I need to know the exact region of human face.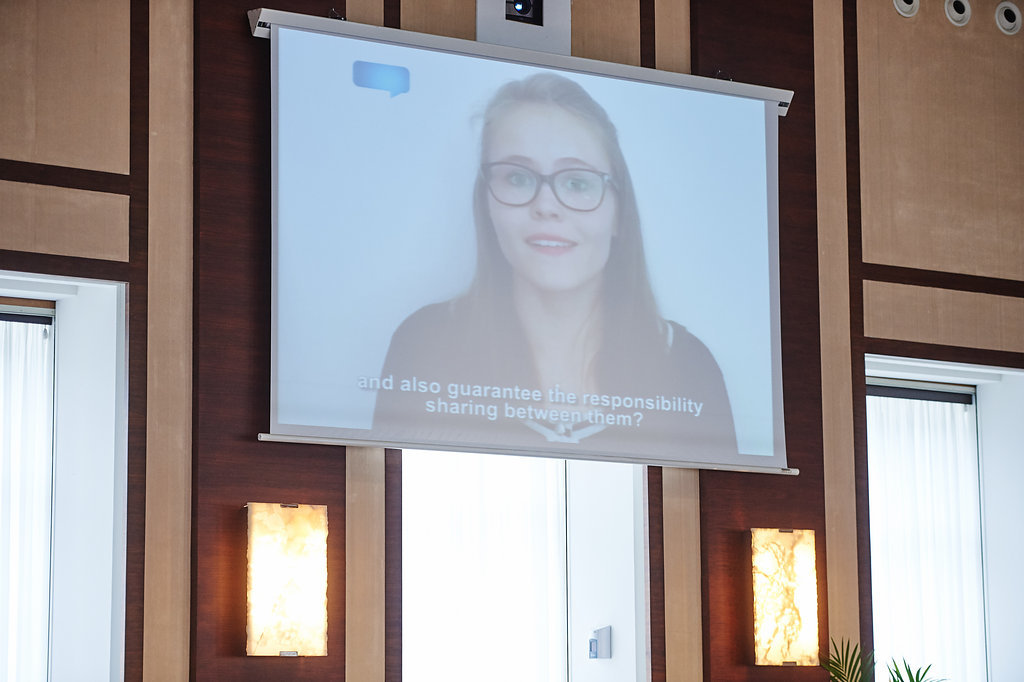
Region: [484,96,621,287].
